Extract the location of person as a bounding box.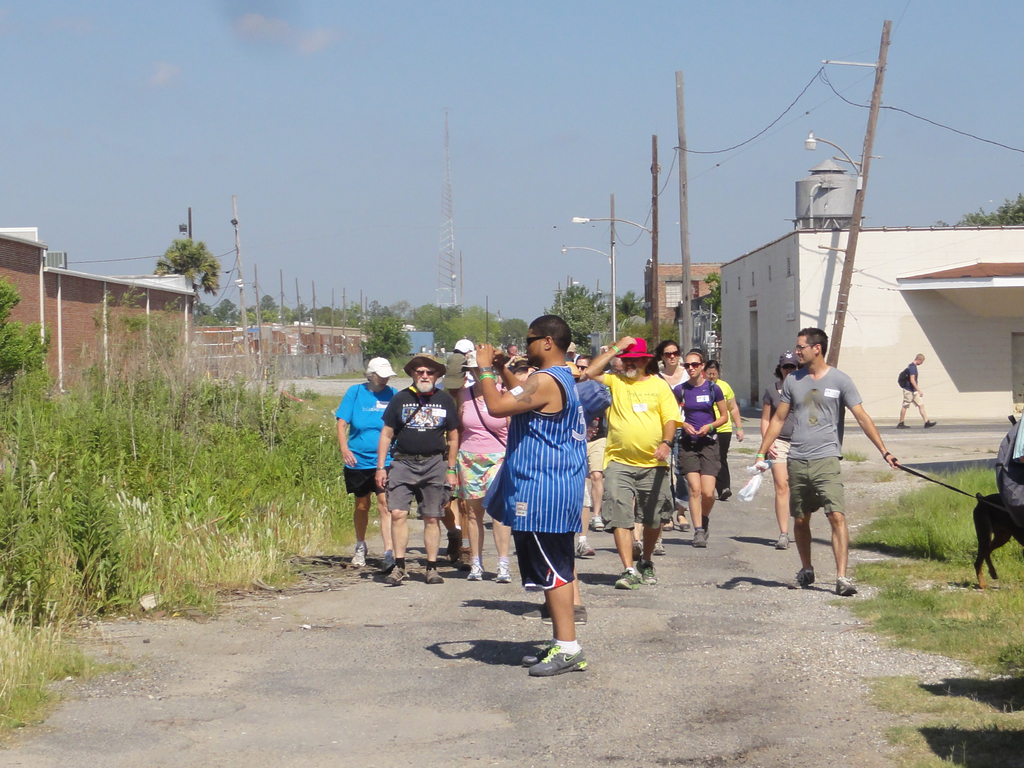
<region>899, 350, 934, 428</region>.
